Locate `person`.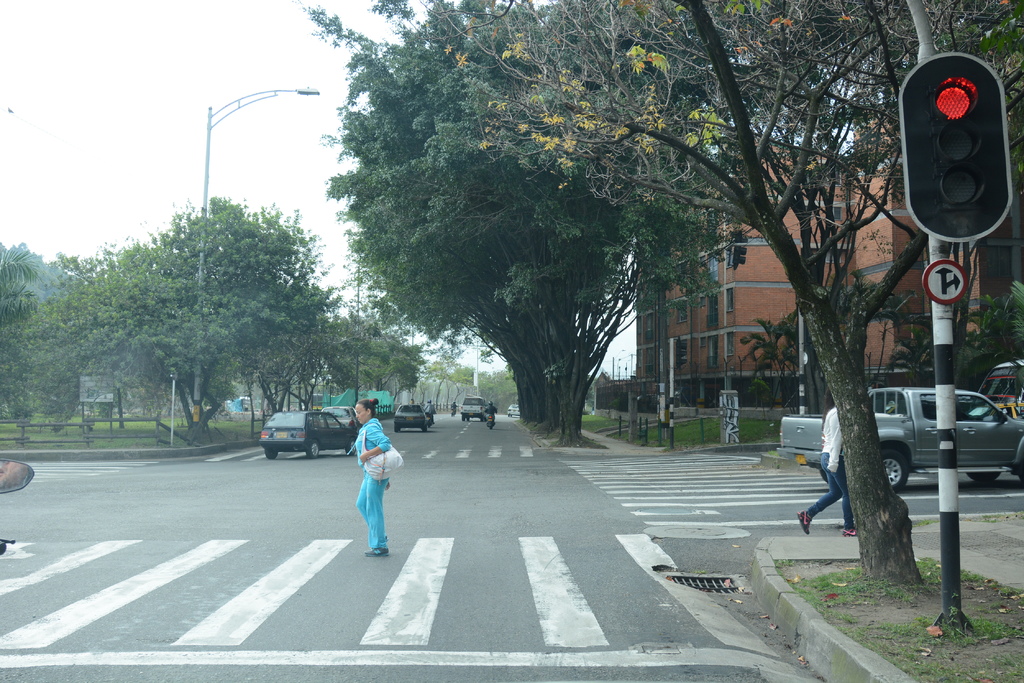
Bounding box: (794,409,856,536).
